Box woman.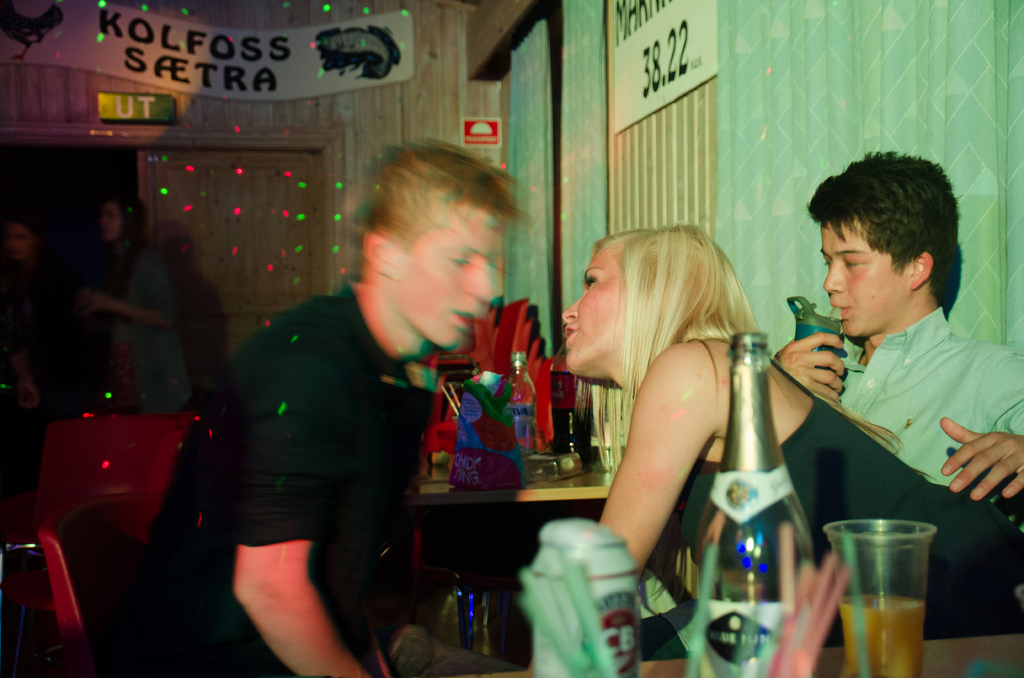
<box>512,227,1023,677</box>.
